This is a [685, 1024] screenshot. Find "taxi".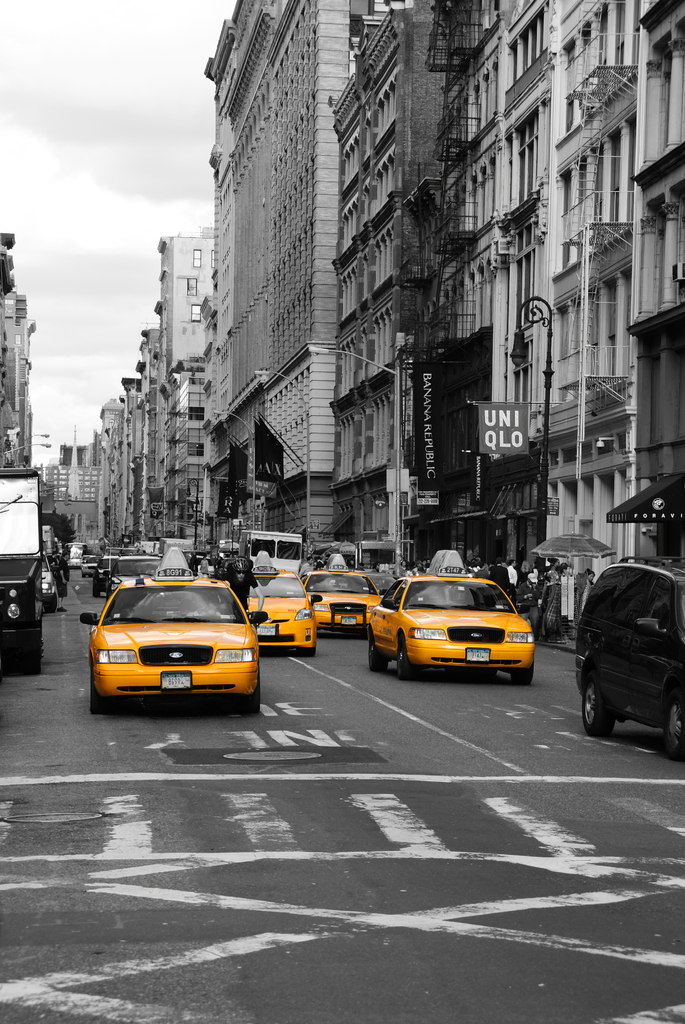
Bounding box: 242,548,320,655.
